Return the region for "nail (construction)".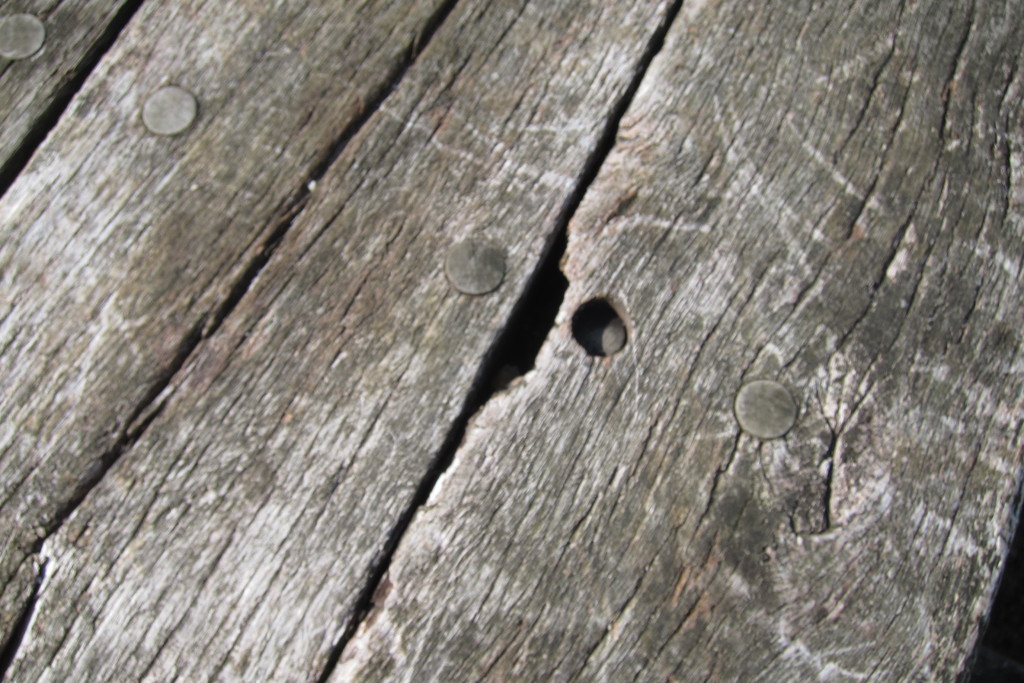
left=440, top=237, right=500, bottom=295.
